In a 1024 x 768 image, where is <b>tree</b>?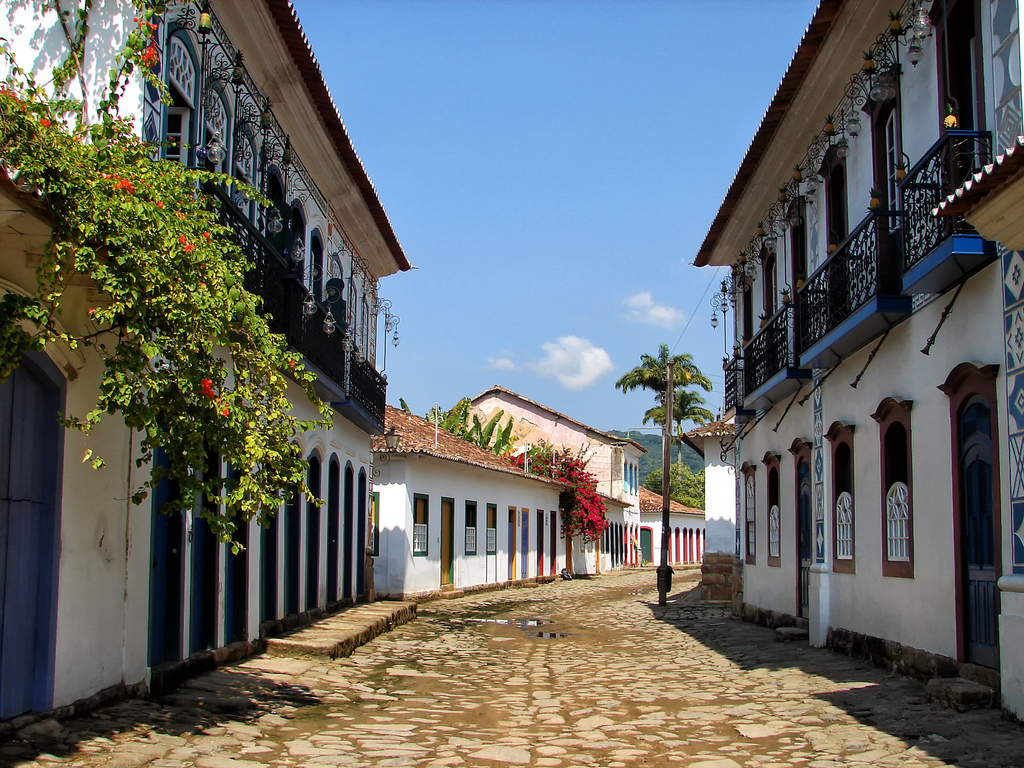
<box>636,387,714,499</box>.
